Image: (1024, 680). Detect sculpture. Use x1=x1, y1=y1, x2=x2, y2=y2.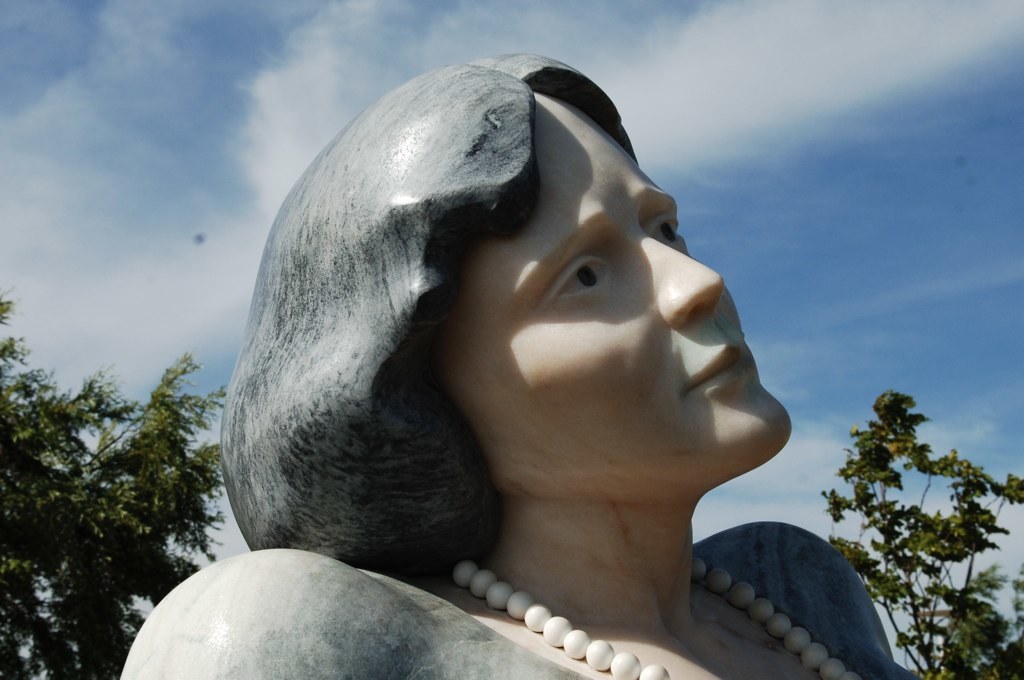
x1=189, y1=54, x2=876, y2=672.
